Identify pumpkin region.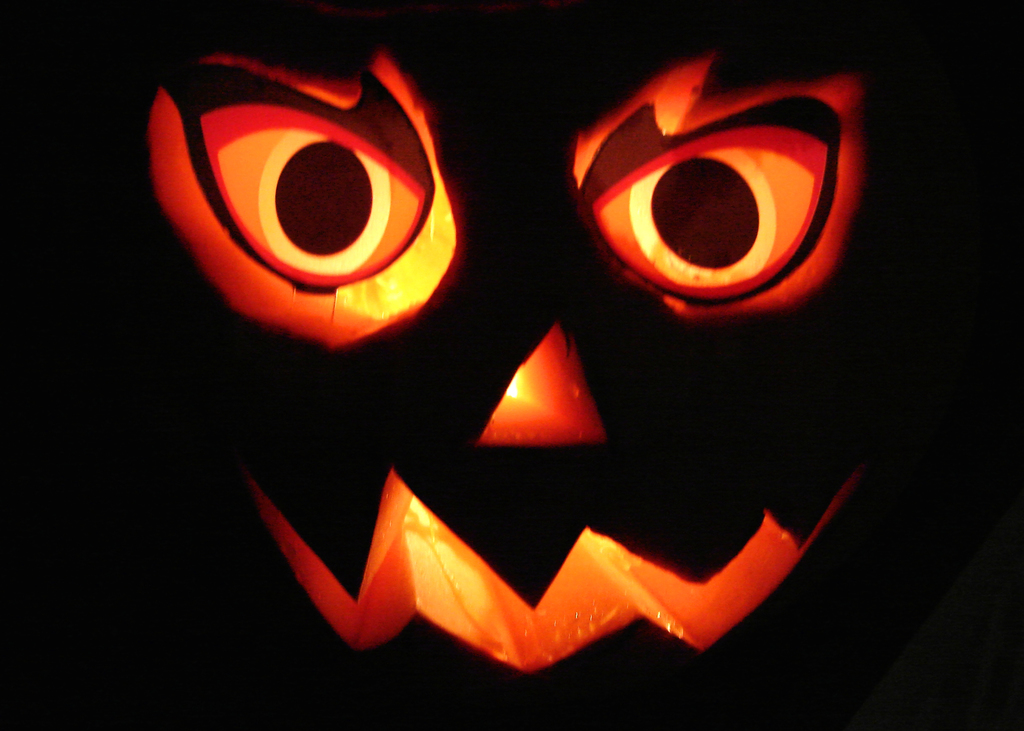
Region: pyautogui.locateOnScreen(110, 1, 925, 721).
